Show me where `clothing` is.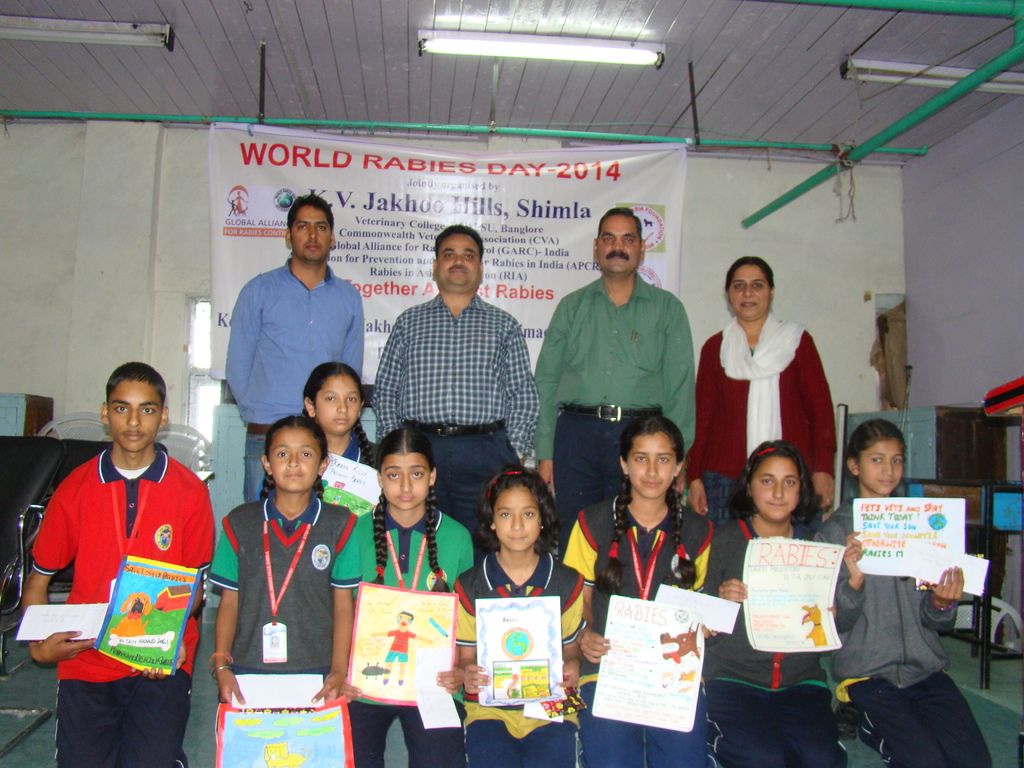
`clothing` is at box(689, 310, 833, 532).
